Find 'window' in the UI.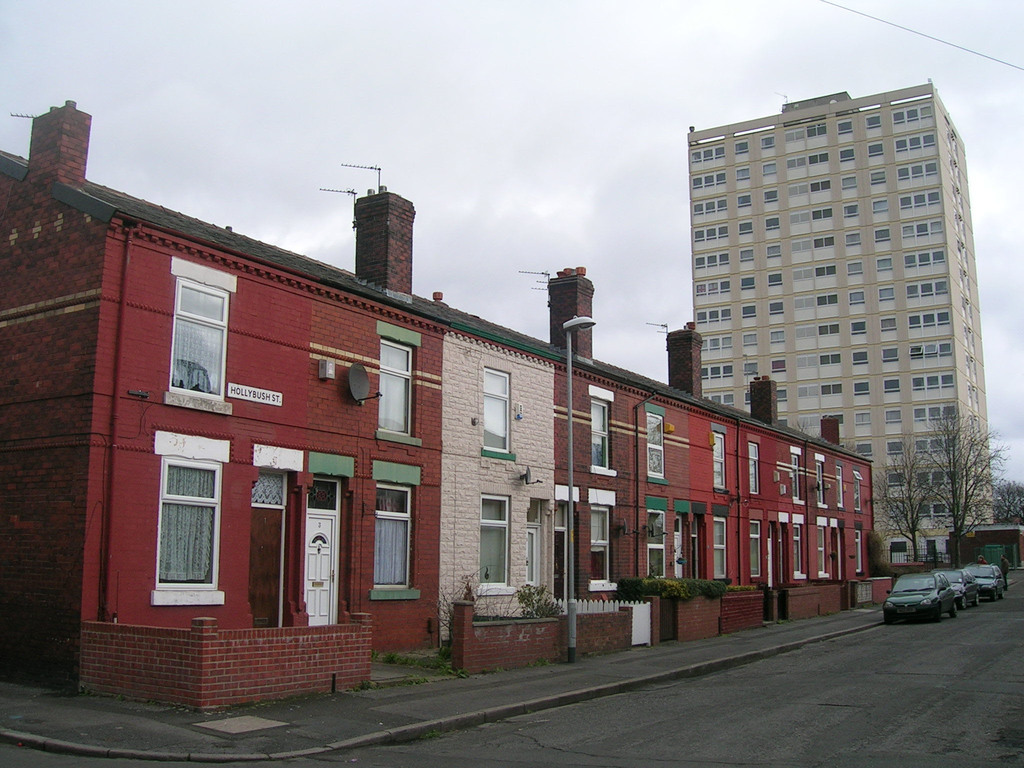
UI element at [left=769, top=327, right=784, bottom=344].
